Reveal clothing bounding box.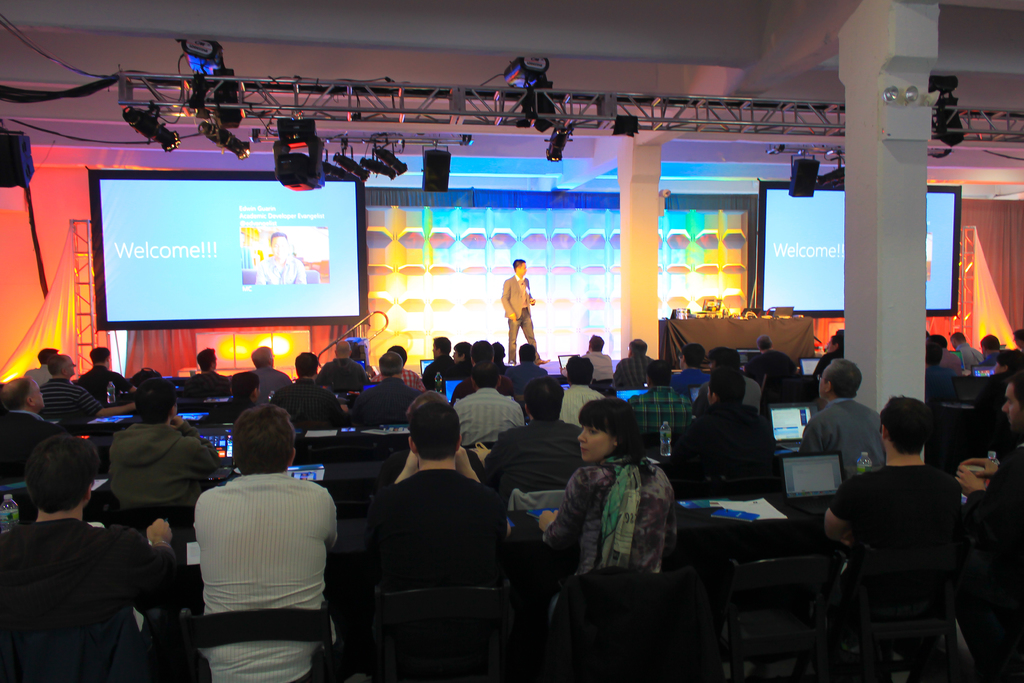
Revealed: 496,269,543,372.
